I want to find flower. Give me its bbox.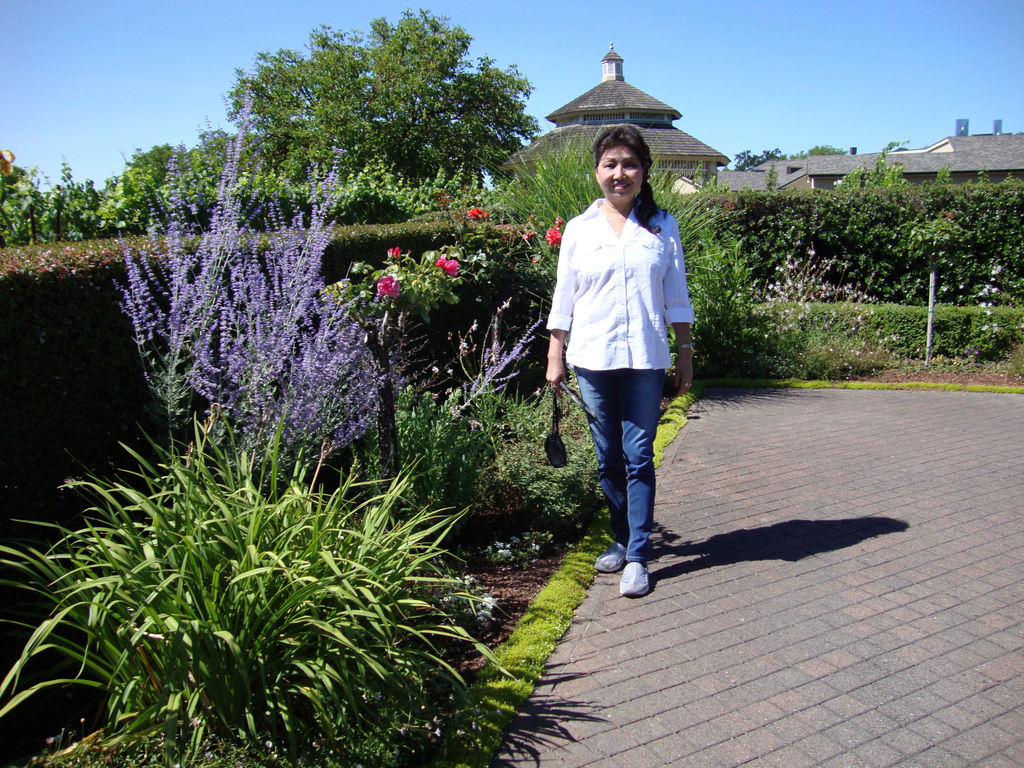
(547,228,564,248).
